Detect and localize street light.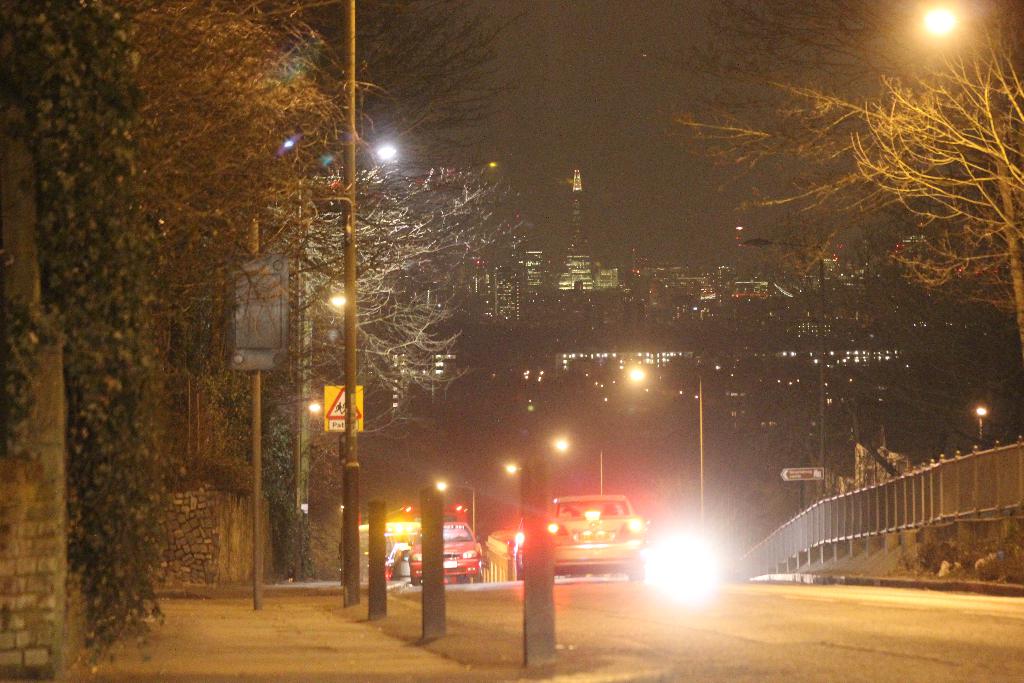
Localized at {"x1": 289, "y1": 140, "x2": 415, "y2": 582}.
